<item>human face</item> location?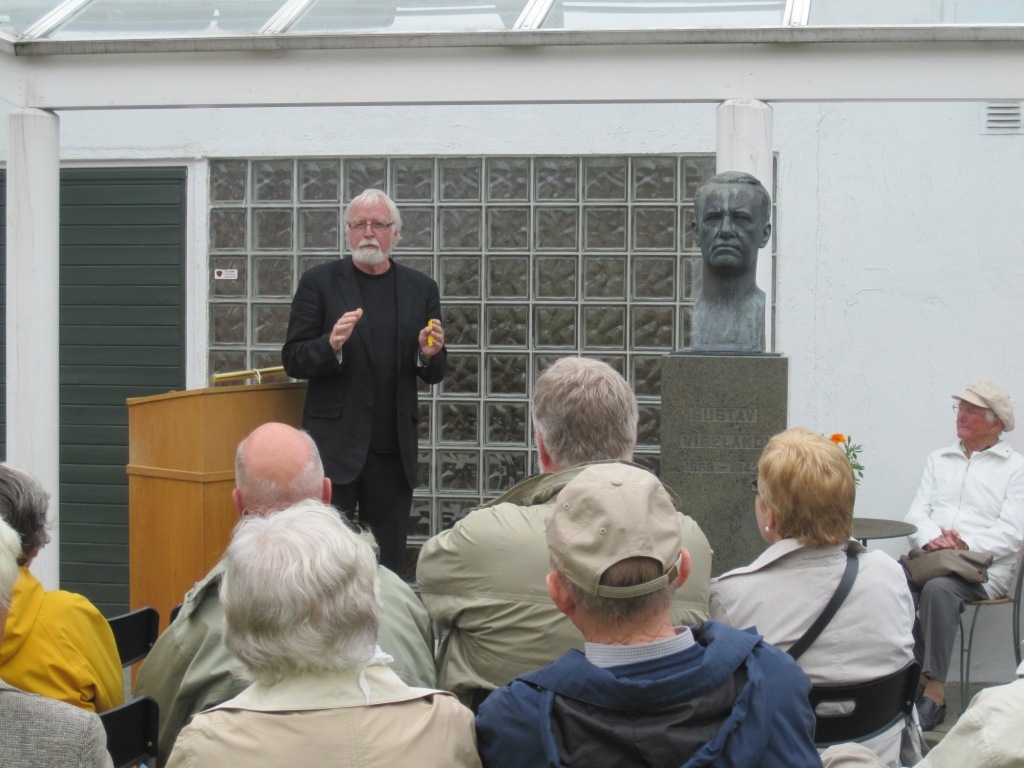
bbox=[956, 400, 993, 441]
